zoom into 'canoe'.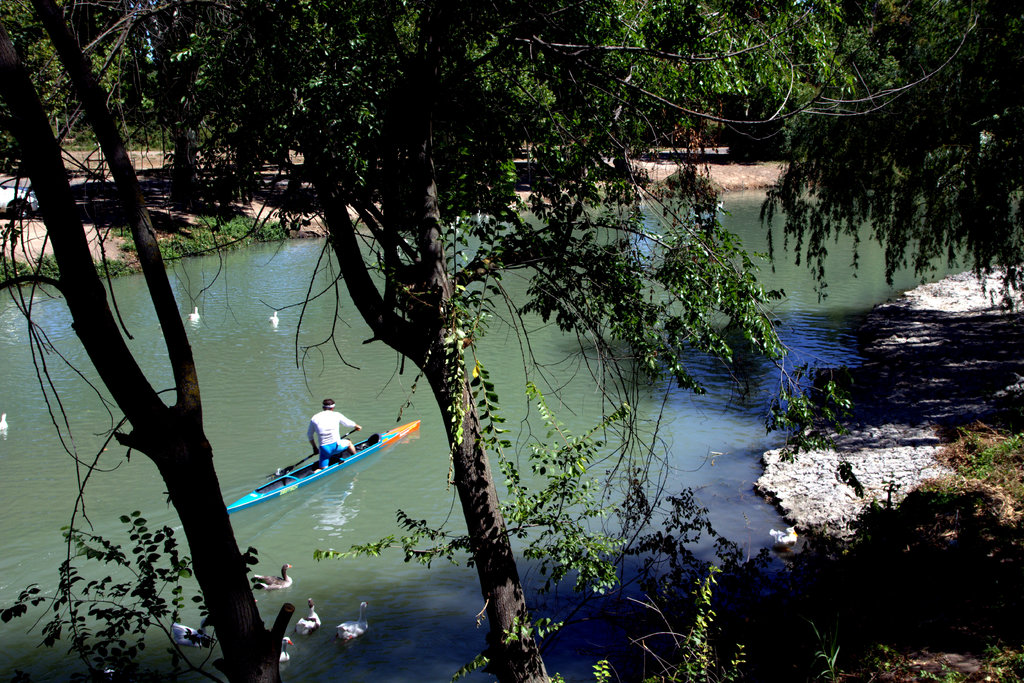
Zoom target: crop(259, 419, 427, 514).
